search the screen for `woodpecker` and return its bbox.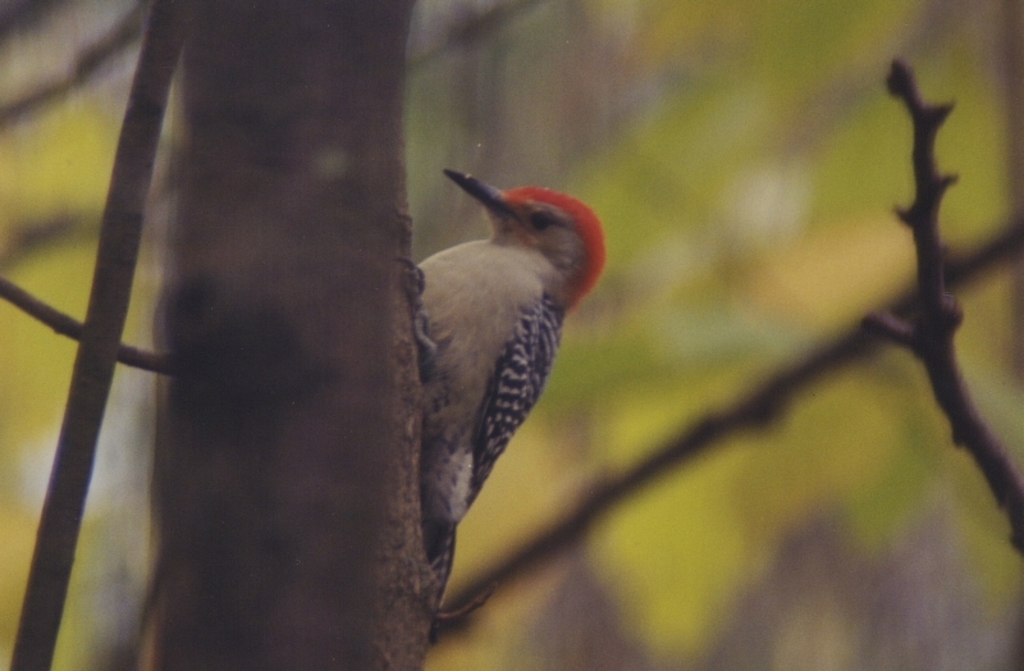
Found: bbox=[397, 165, 607, 642].
